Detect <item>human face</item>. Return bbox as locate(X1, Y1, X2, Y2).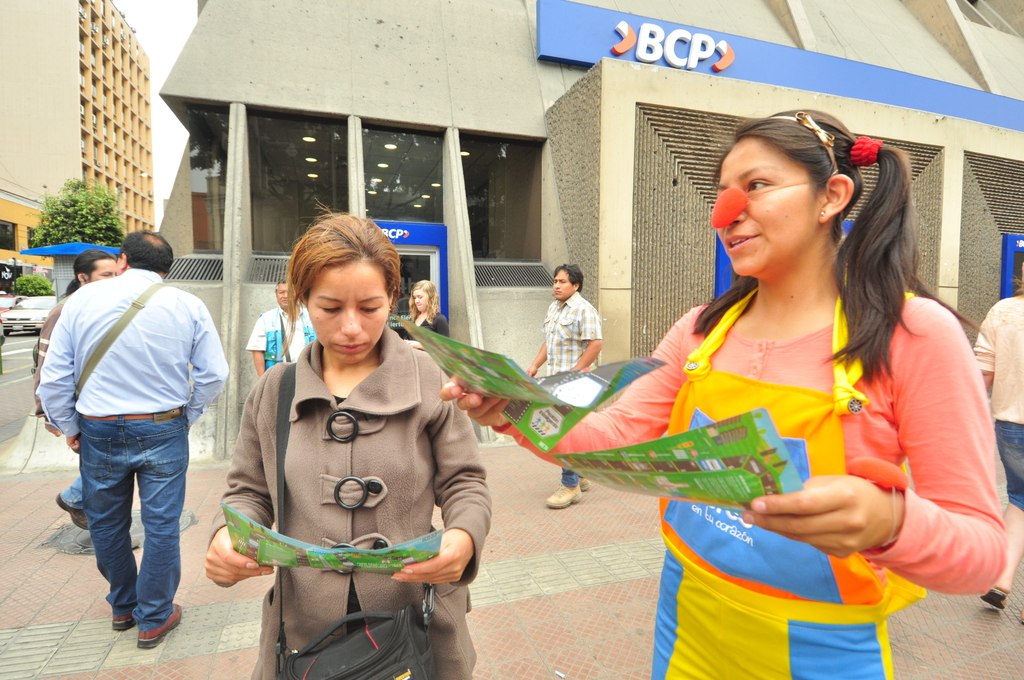
locate(88, 257, 115, 279).
